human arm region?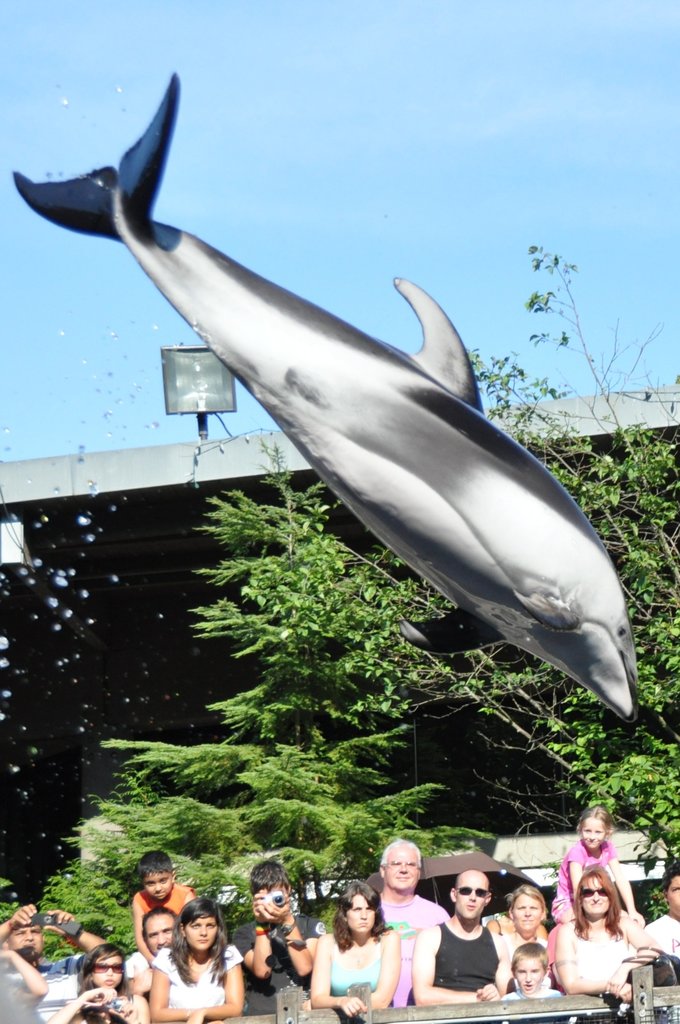
locate(606, 911, 676, 988)
